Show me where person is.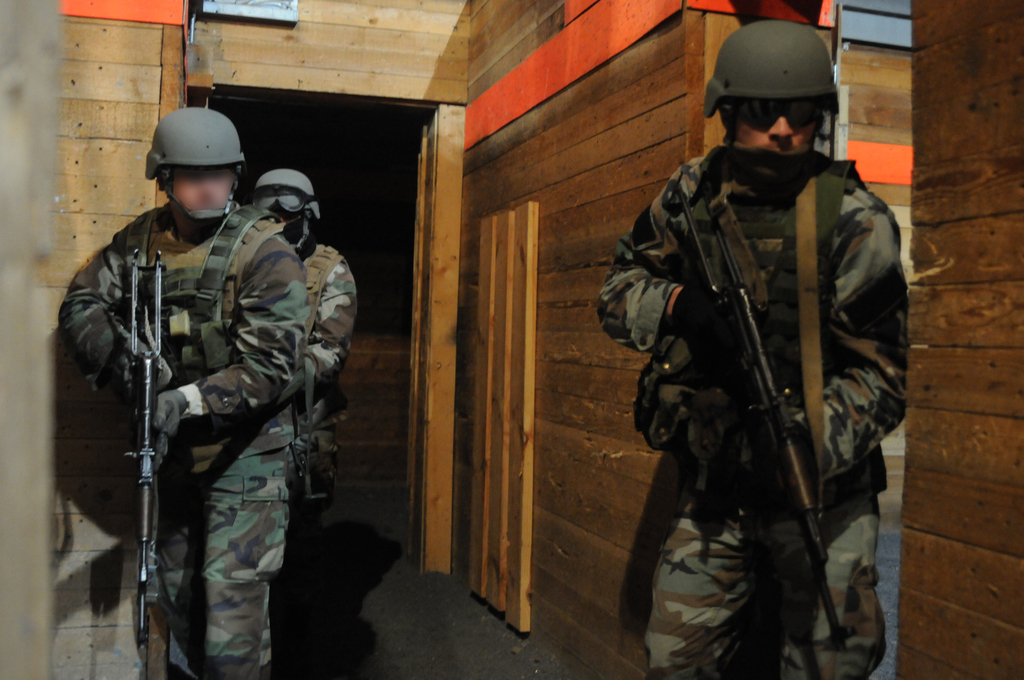
person is at pyautogui.locateOnScreen(65, 109, 329, 679).
